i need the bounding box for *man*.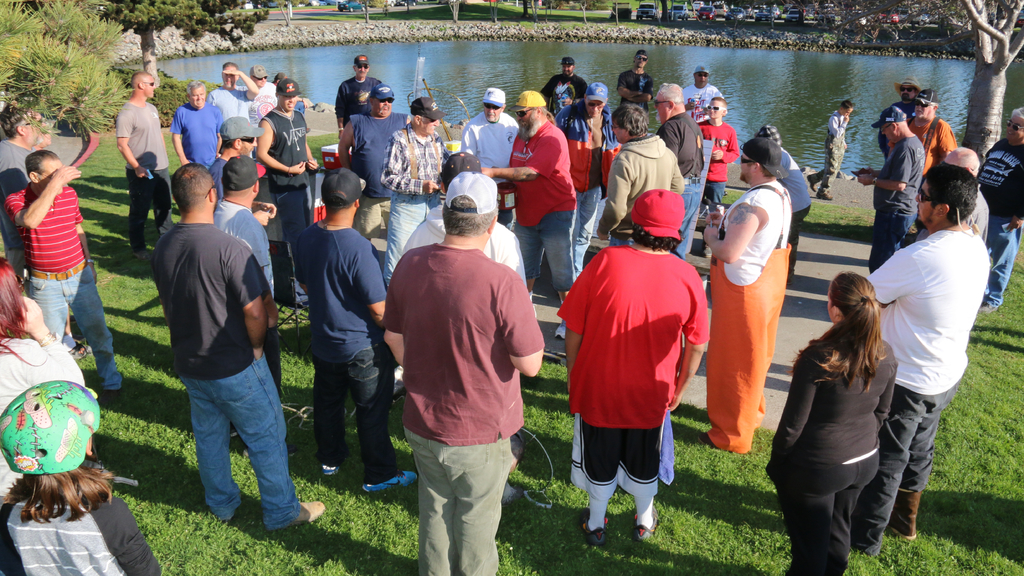
Here it is: l=541, t=56, r=591, b=120.
